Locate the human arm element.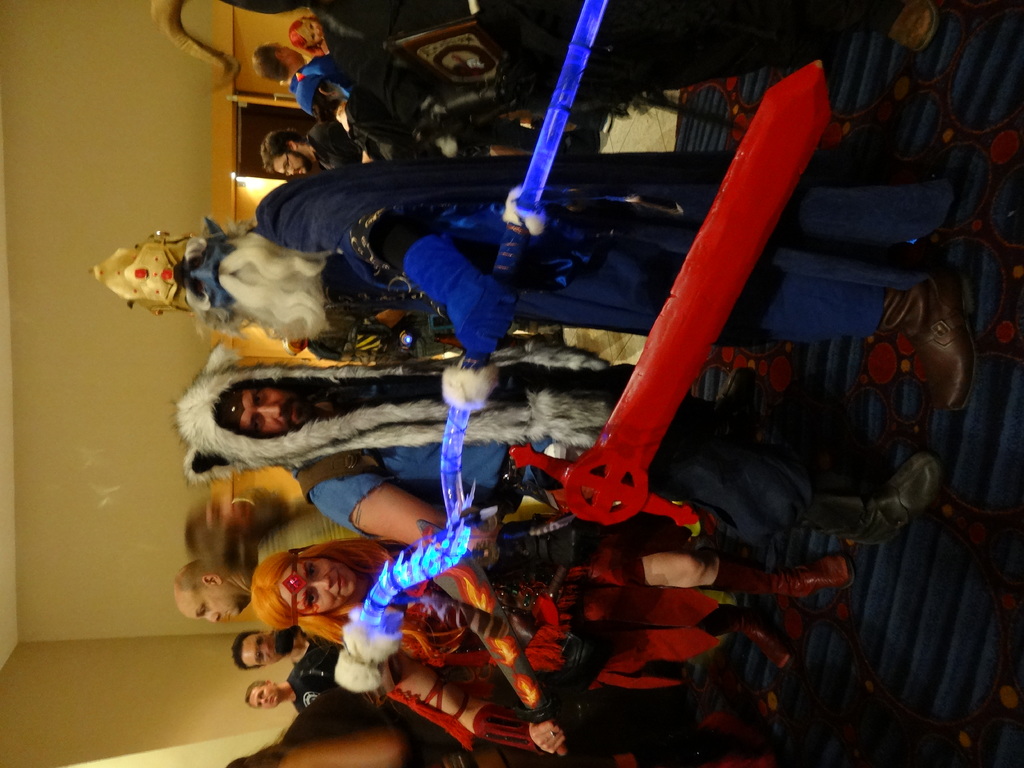
Element bbox: (372, 636, 568, 761).
